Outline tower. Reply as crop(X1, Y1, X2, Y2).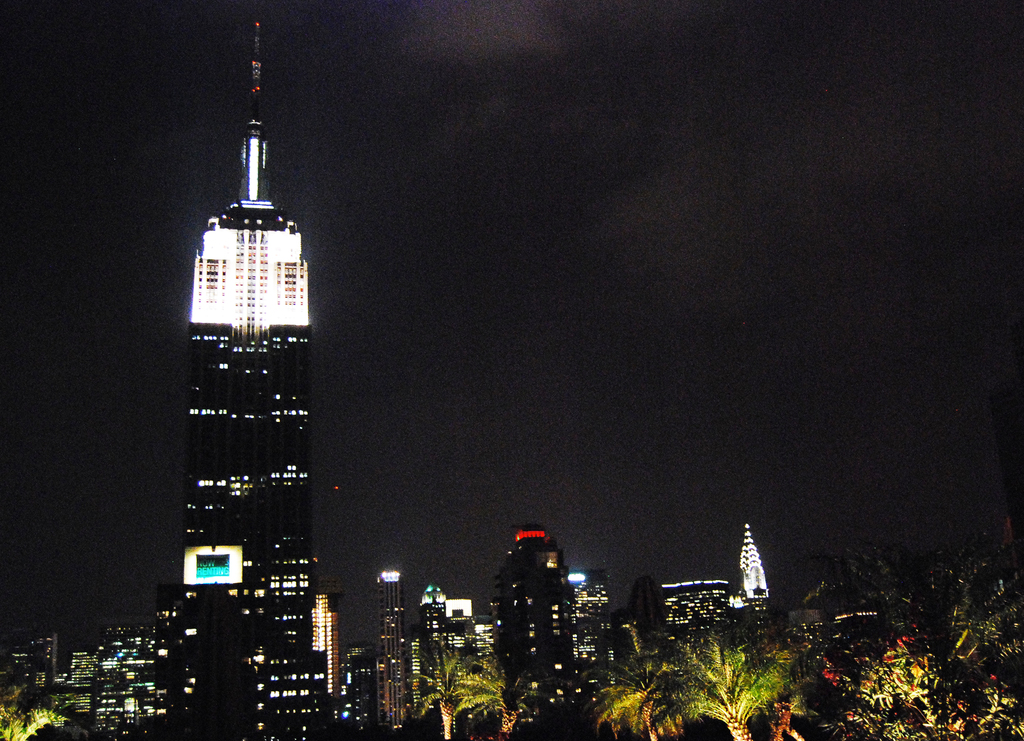
crop(733, 520, 770, 609).
